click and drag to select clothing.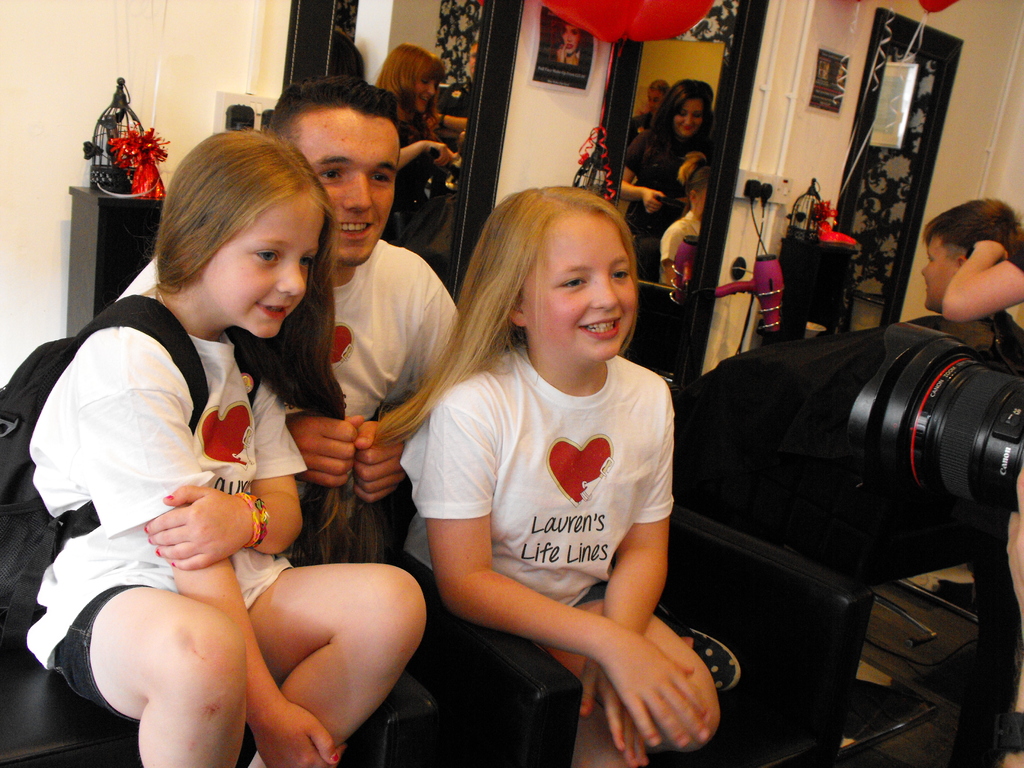
Selection: (616,126,708,239).
